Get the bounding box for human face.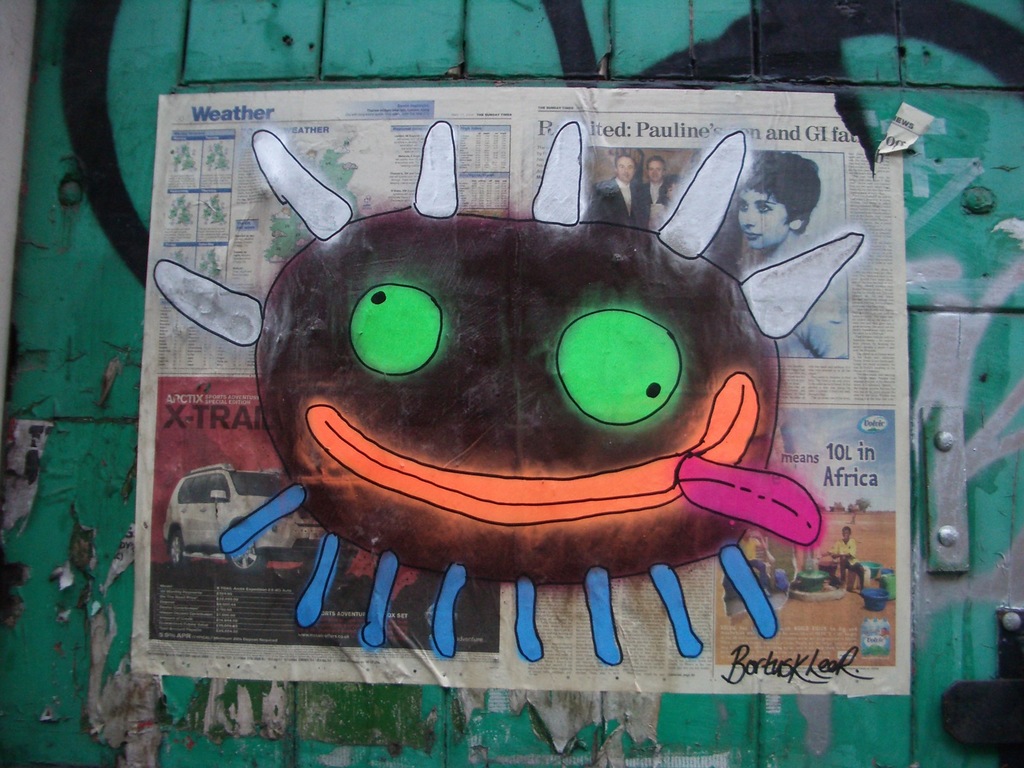
[x1=840, y1=524, x2=853, y2=543].
